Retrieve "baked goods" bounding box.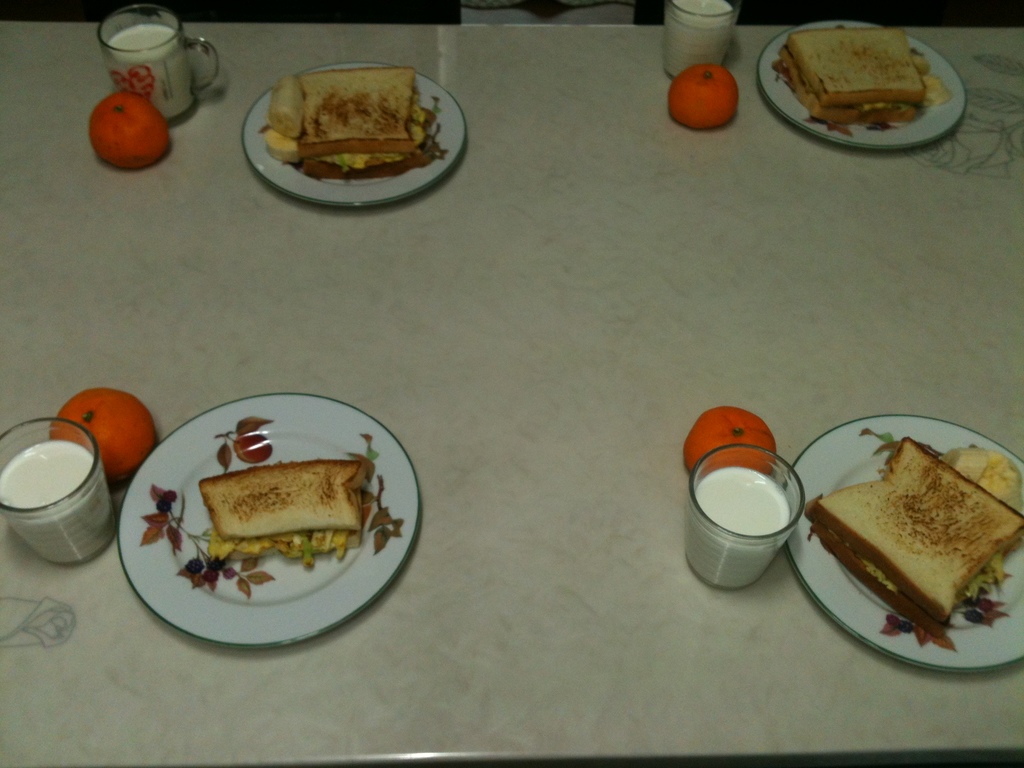
Bounding box: 805, 431, 1023, 640.
